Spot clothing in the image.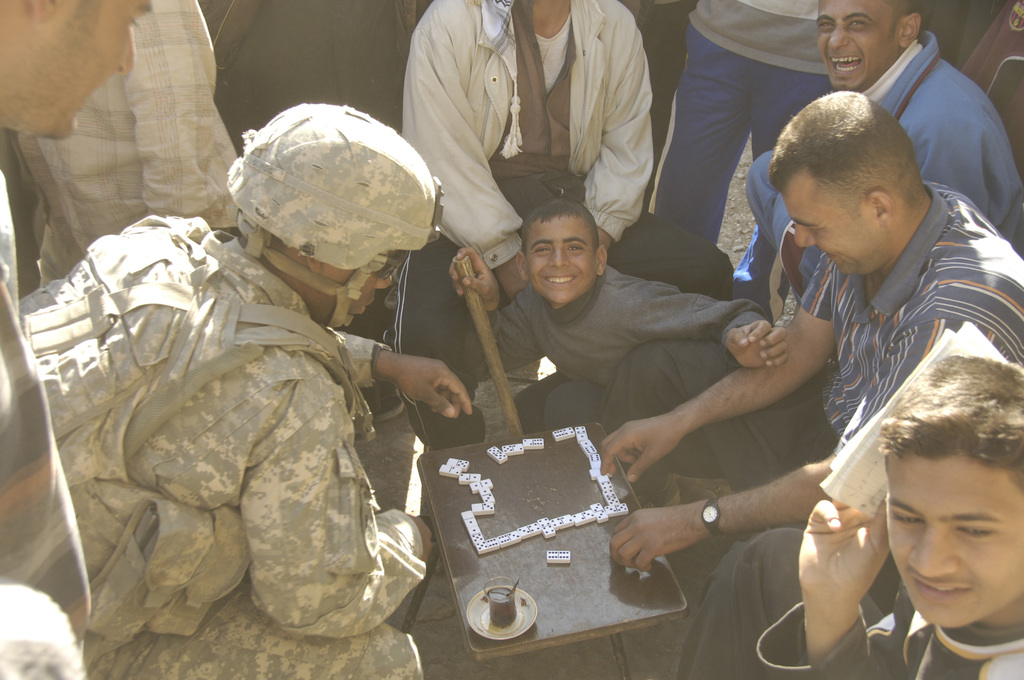
clothing found at (x1=198, y1=4, x2=415, y2=163).
